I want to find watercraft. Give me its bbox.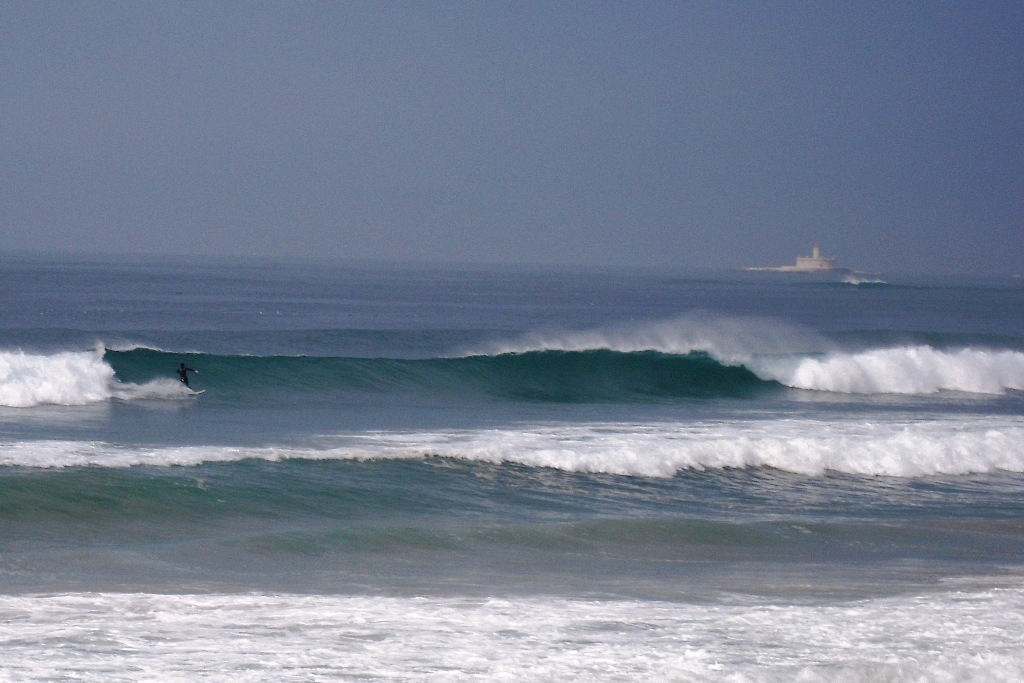
[138,377,206,396].
